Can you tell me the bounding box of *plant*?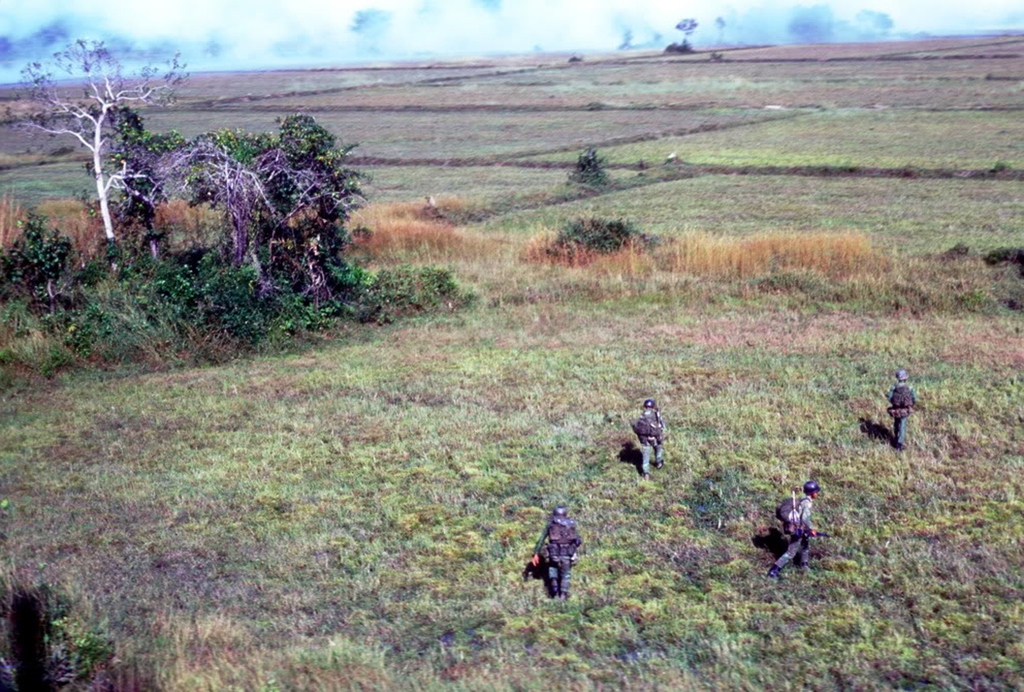
<box>77,291,134,350</box>.
